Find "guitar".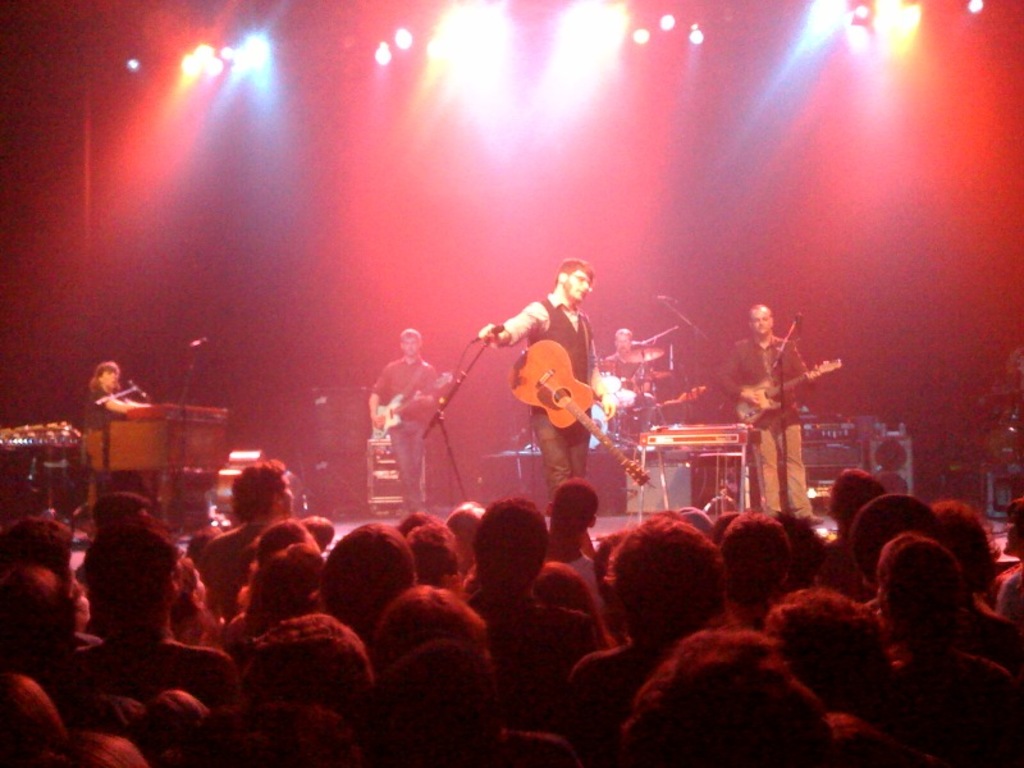
region(499, 330, 654, 493).
